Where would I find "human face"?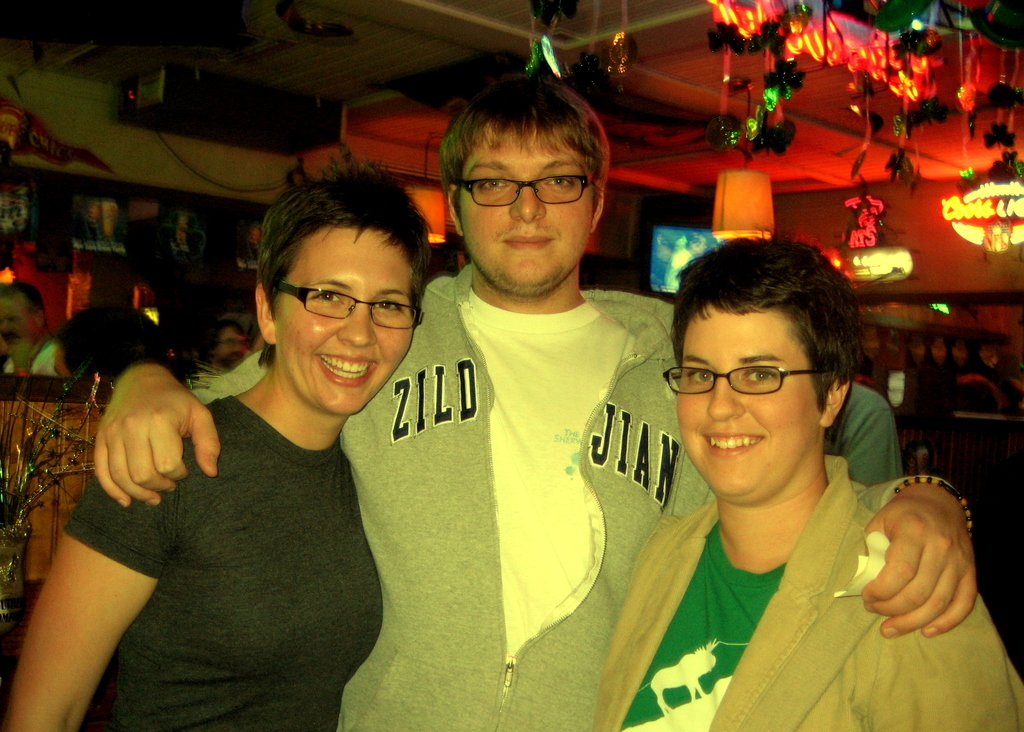
At l=459, t=134, r=594, b=294.
